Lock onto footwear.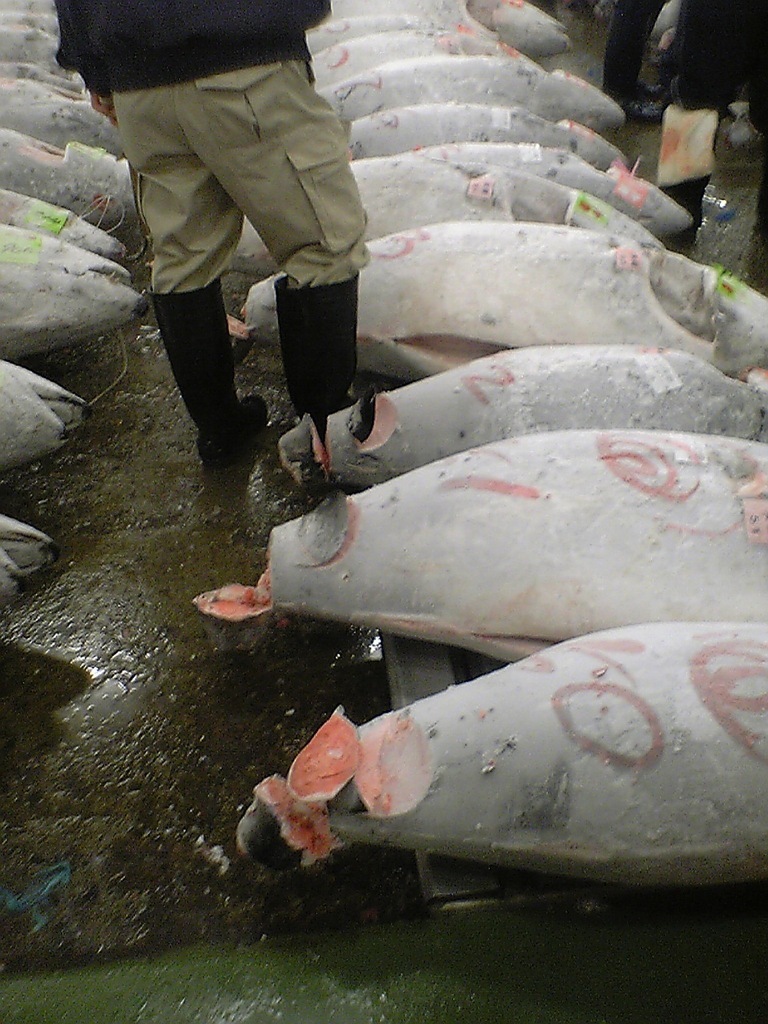
Locked: 270:265:354:401.
